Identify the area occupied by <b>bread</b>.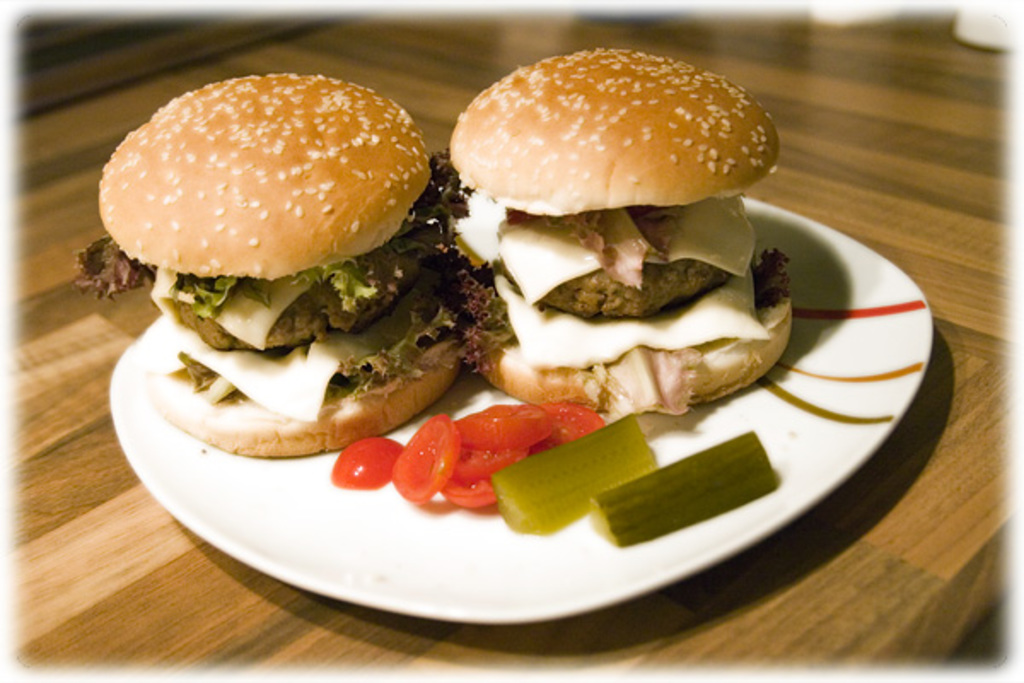
Area: rect(447, 44, 780, 220).
